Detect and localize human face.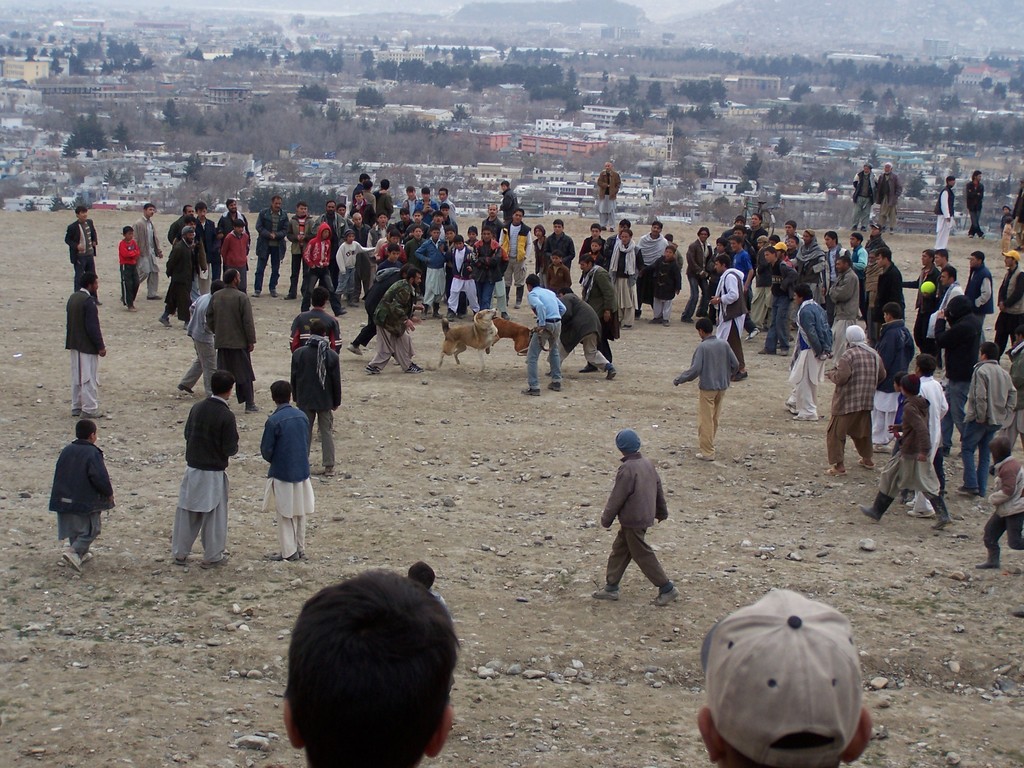
Localized at {"x1": 229, "y1": 196, "x2": 237, "y2": 209}.
